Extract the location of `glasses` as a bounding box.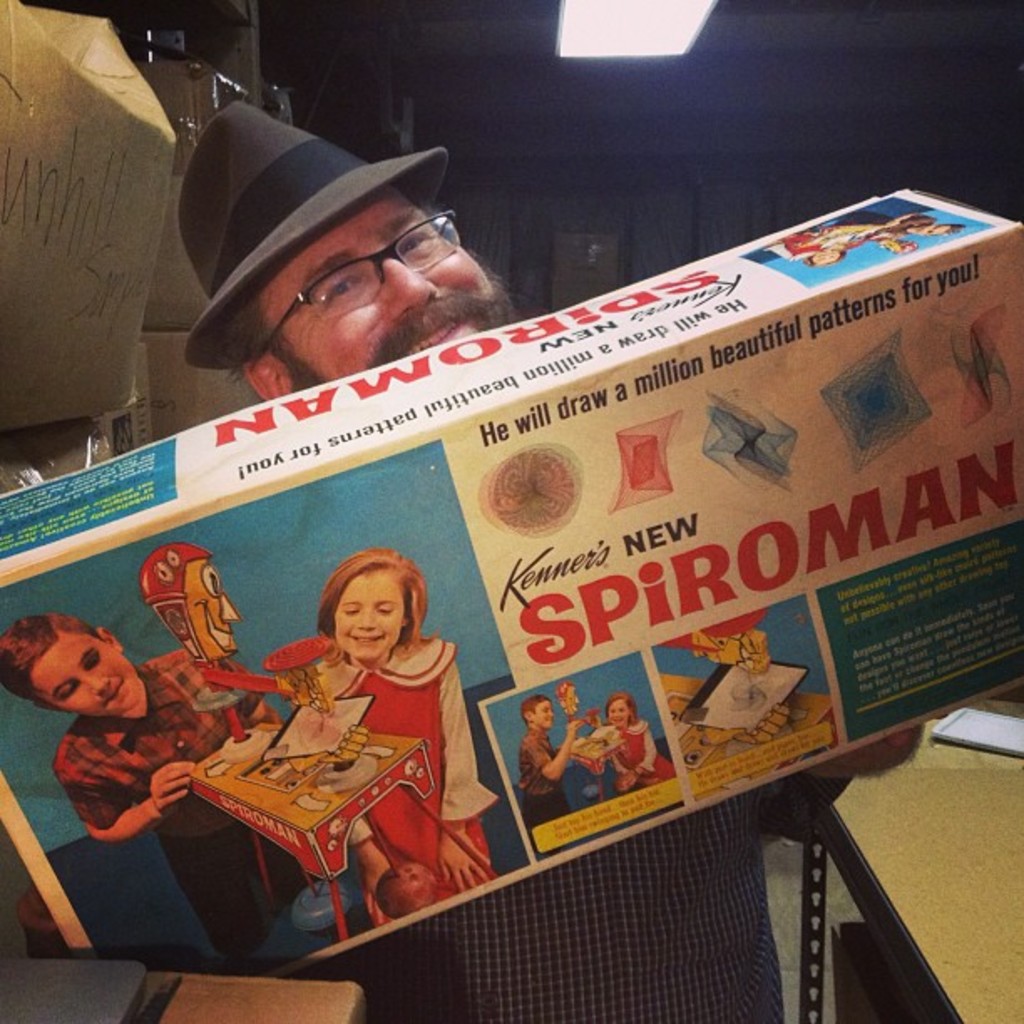
box(258, 204, 460, 358).
